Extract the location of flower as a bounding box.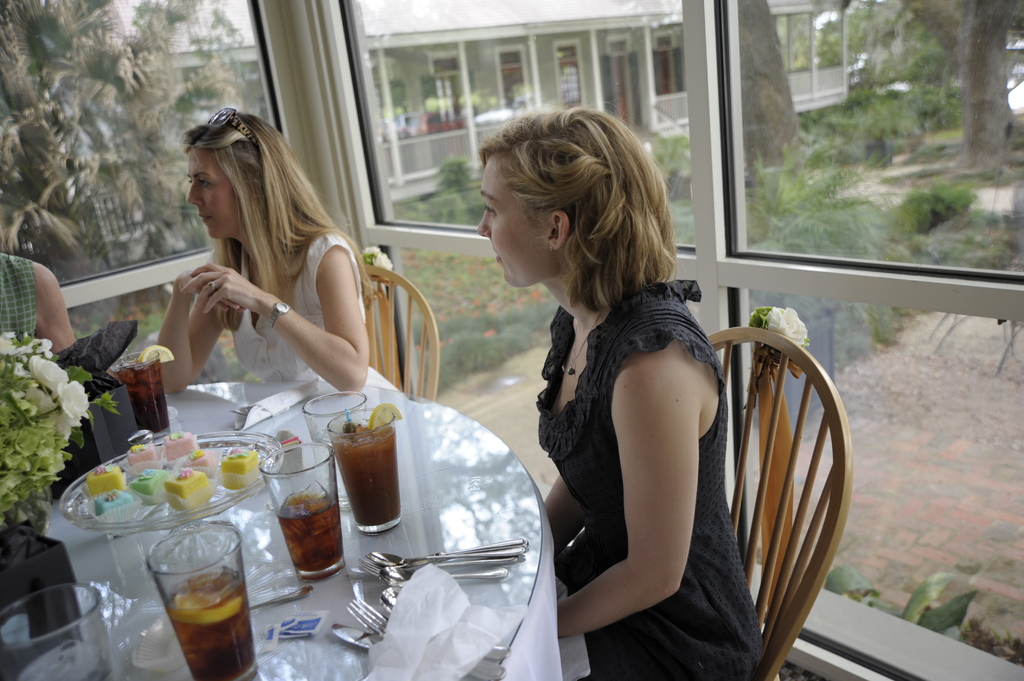
{"x1": 748, "y1": 308, "x2": 808, "y2": 345}.
